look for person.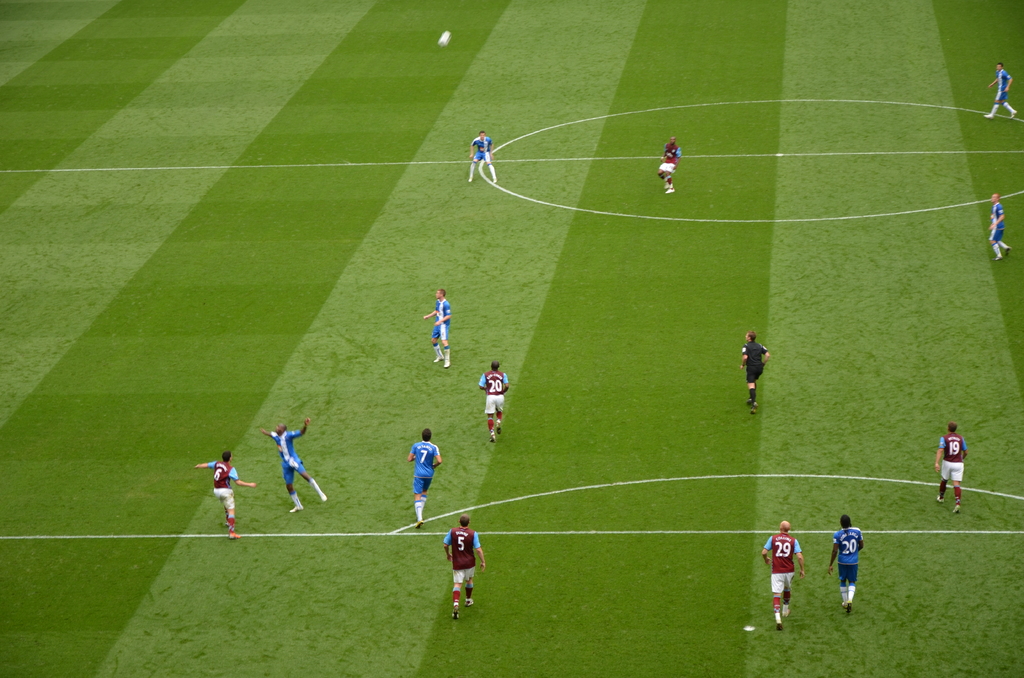
Found: [x1=989, y1=63, x2=1019, y2=118].
